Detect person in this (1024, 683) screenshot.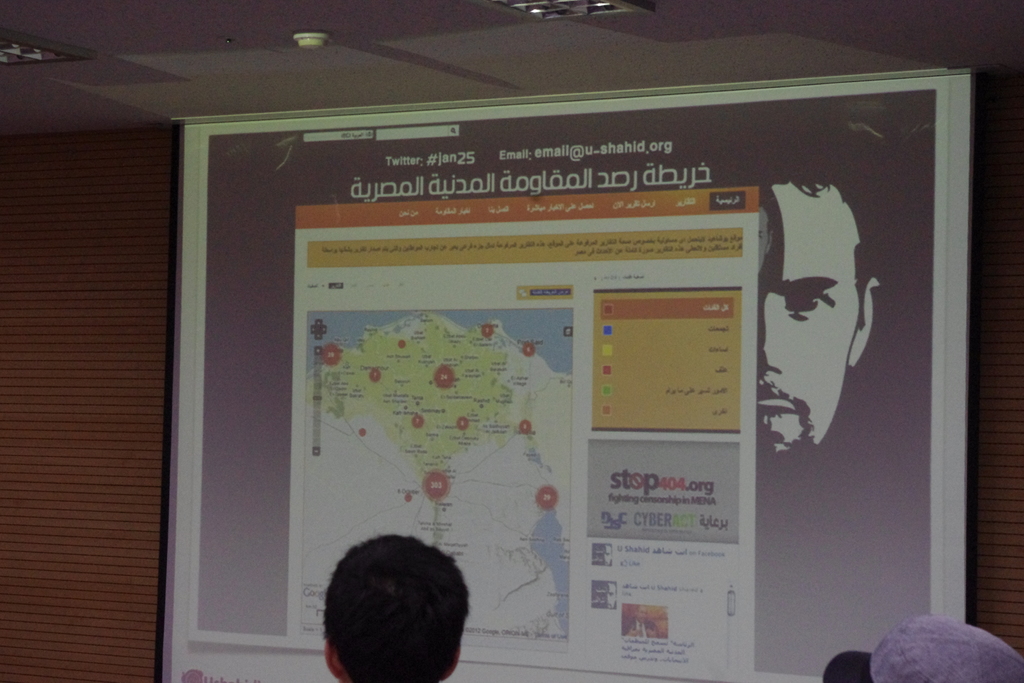
Detection: detection(326, 528, 470, 682).
